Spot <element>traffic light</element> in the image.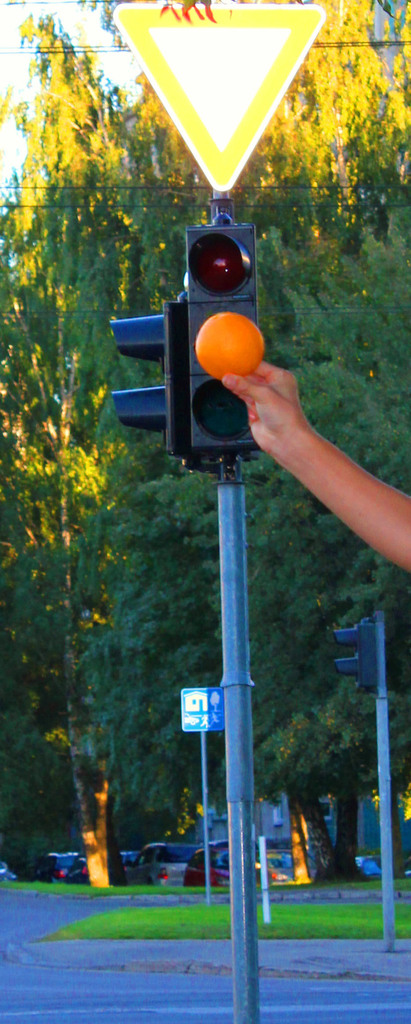
<element>traffic light</element> found at 109,302,181,456.
